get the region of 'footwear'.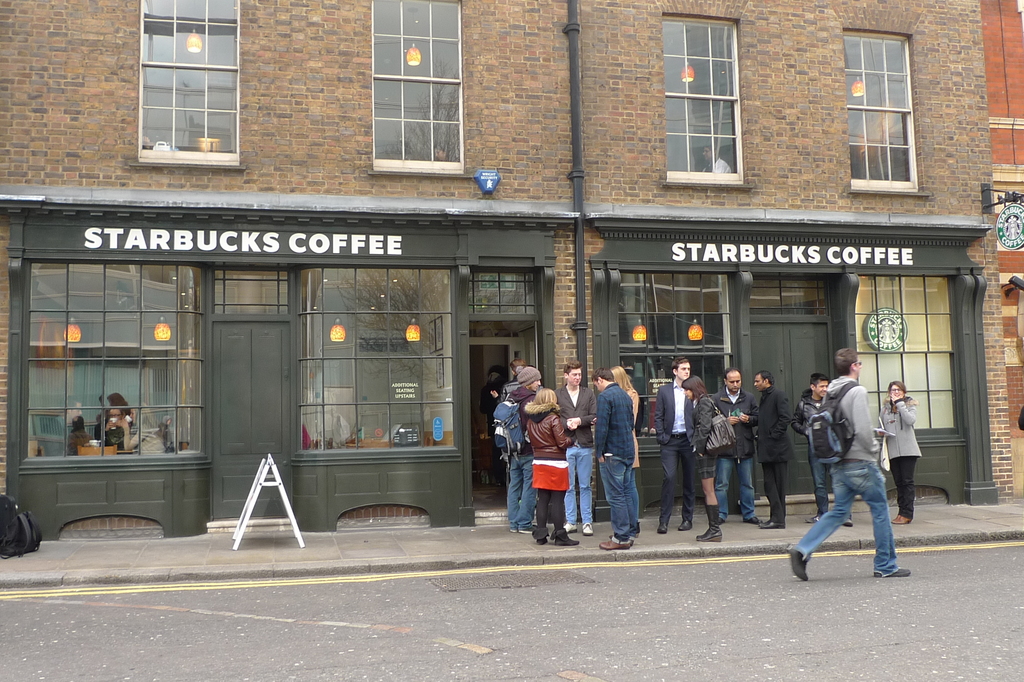
bbox=[791, 545, 810, 582].
